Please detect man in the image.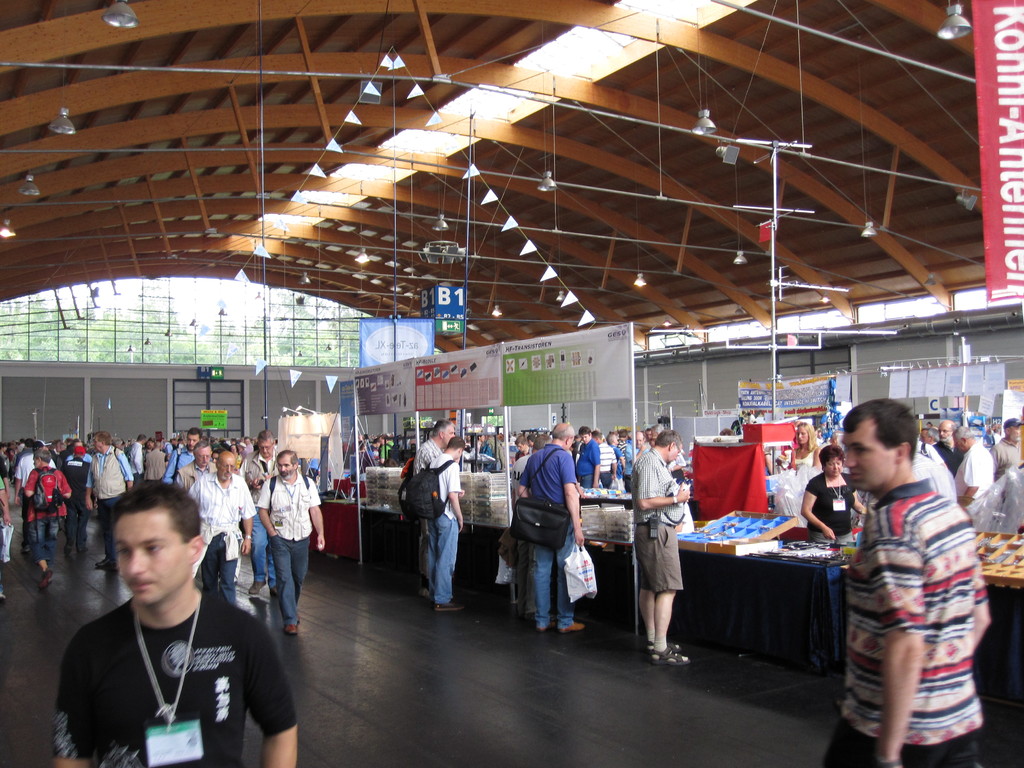
<bbox>143, 442, 164, 479</bbox>.
